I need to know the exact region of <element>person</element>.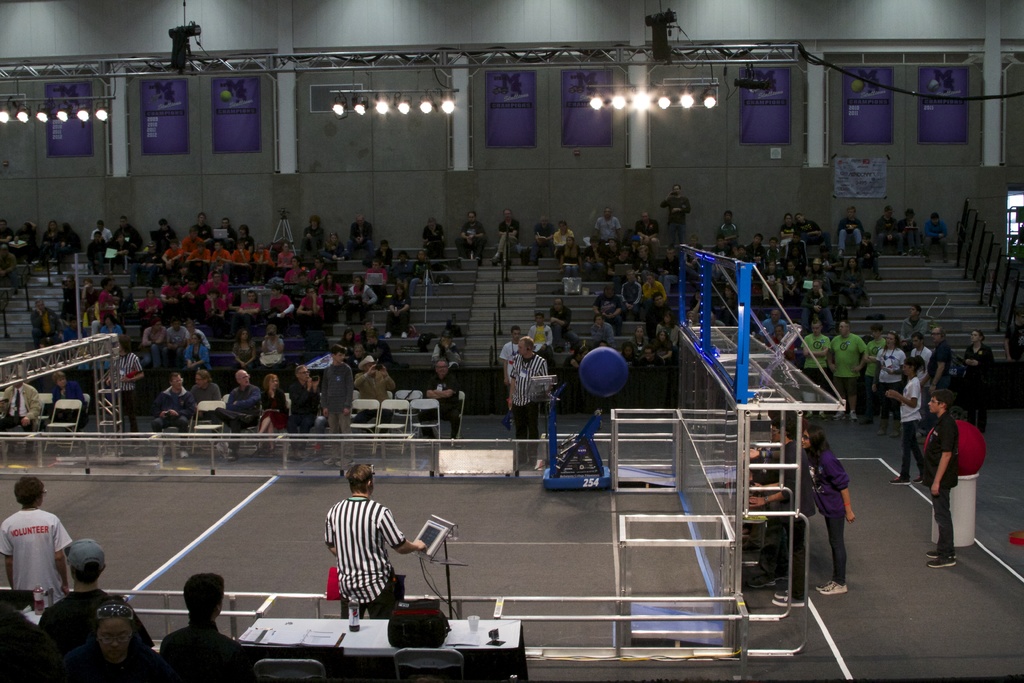
Region: region(634, 210, 660, 261).
